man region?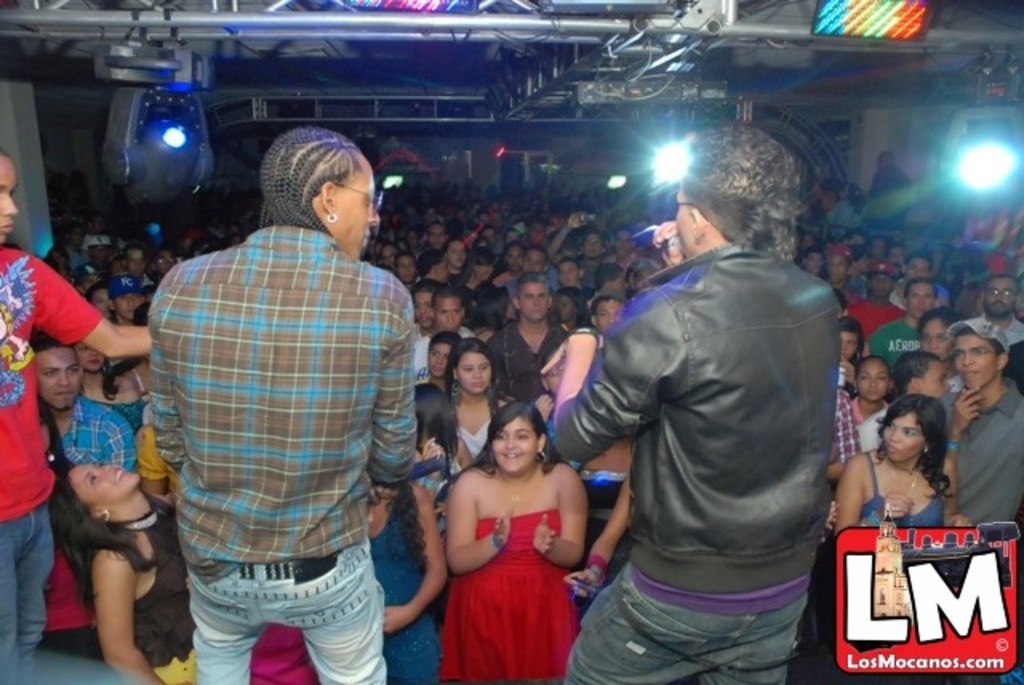
select_region(107, 274, 147, 325)
